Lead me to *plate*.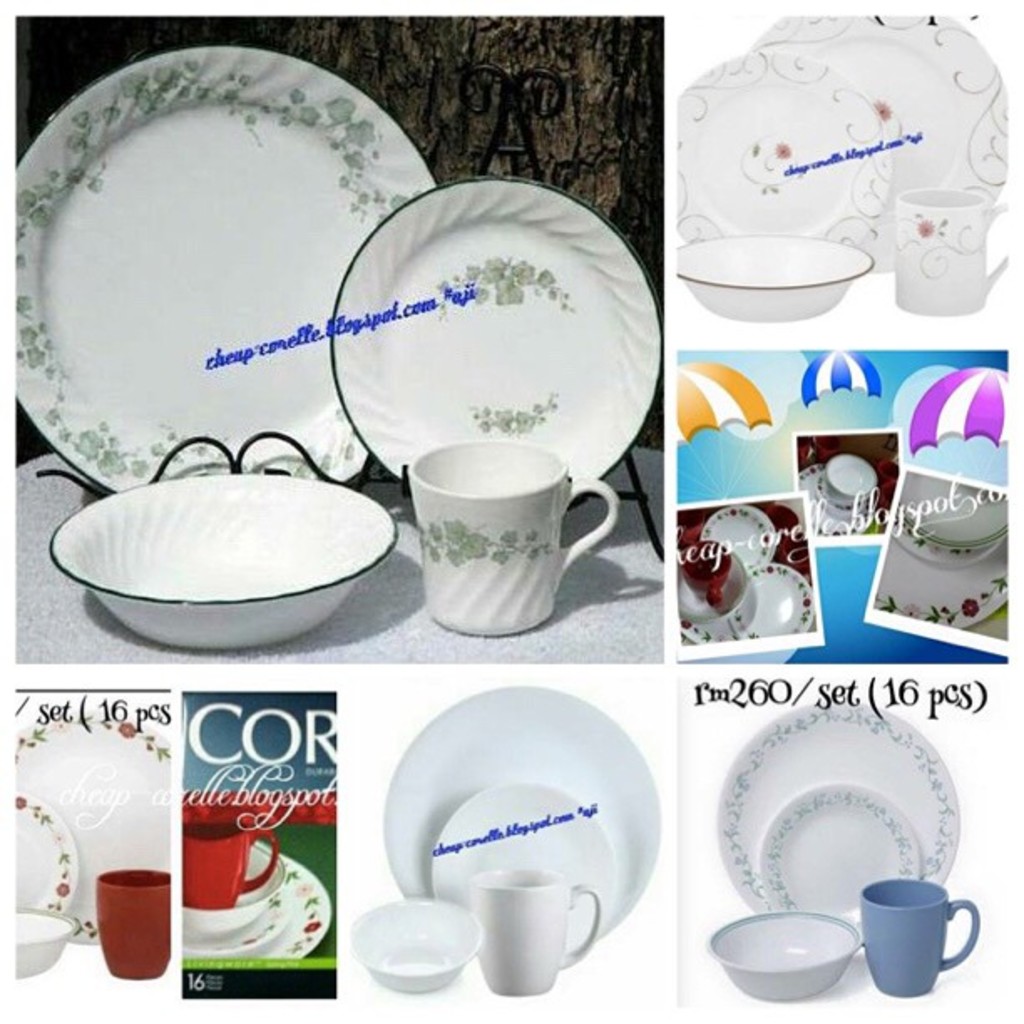
Lead to locate(17, 50, 512, 524).
